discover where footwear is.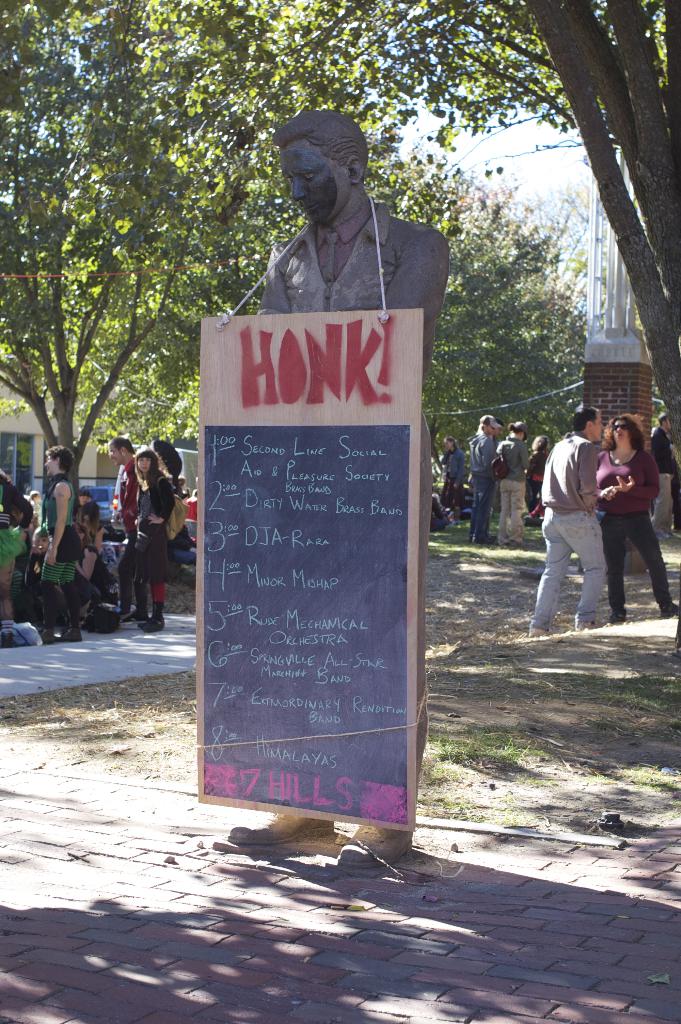
Discovered at BBox(522, 628, 571, 636).
